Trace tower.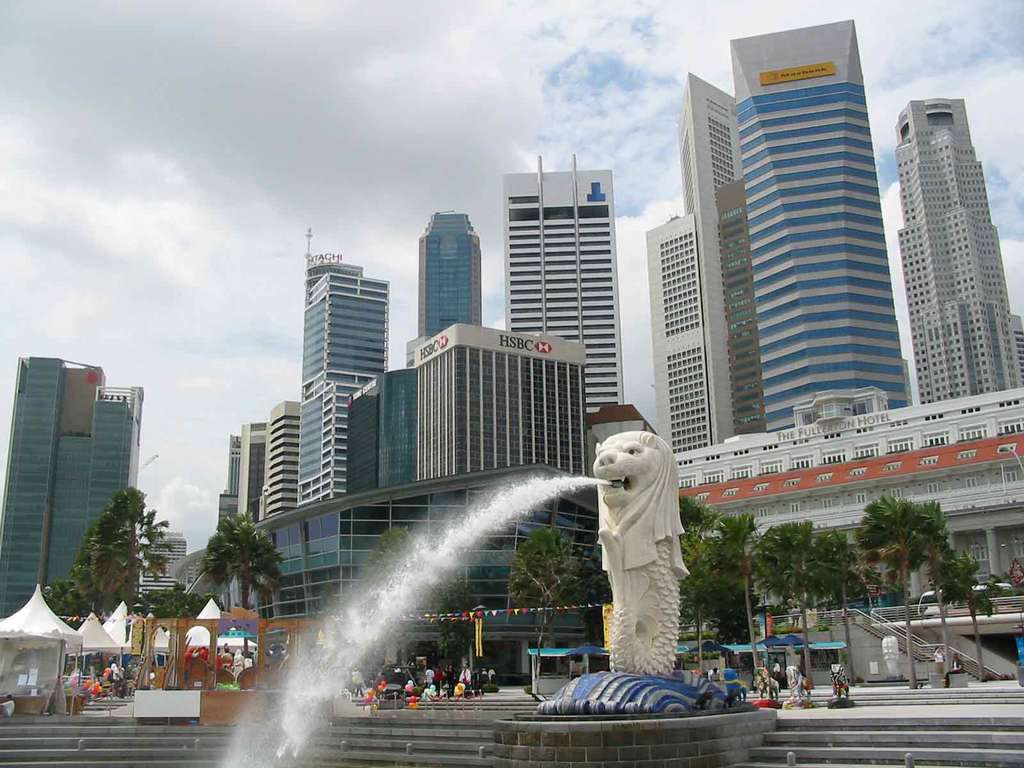
Traced to x1=883 y1=62 x2=1016 y2=425.
